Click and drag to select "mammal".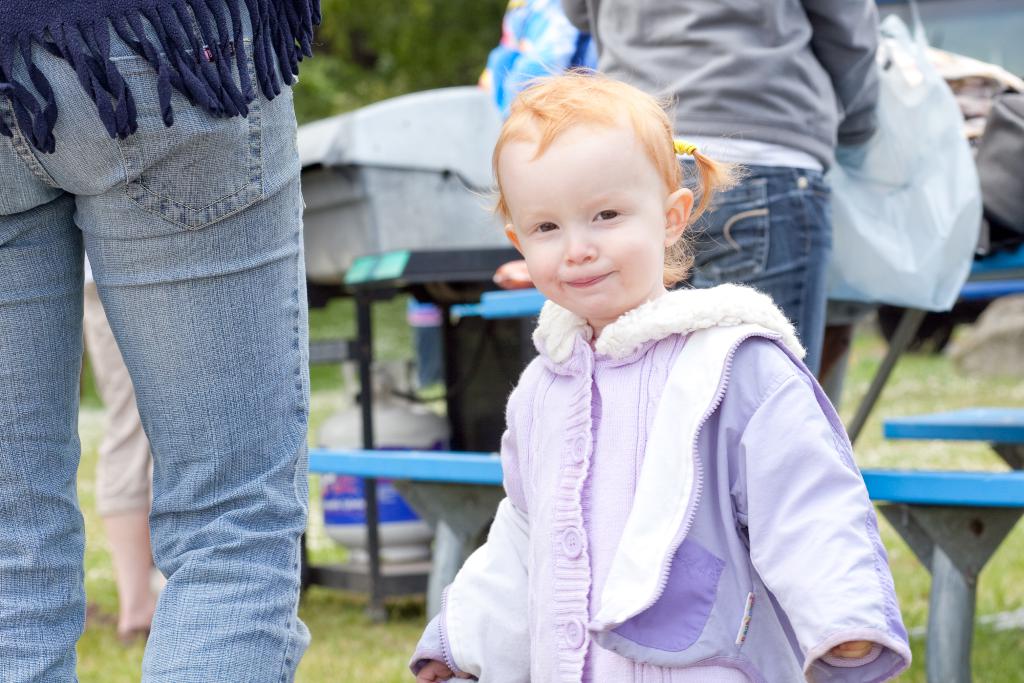
Selection: bbox=[0, 0, 323, 682].
